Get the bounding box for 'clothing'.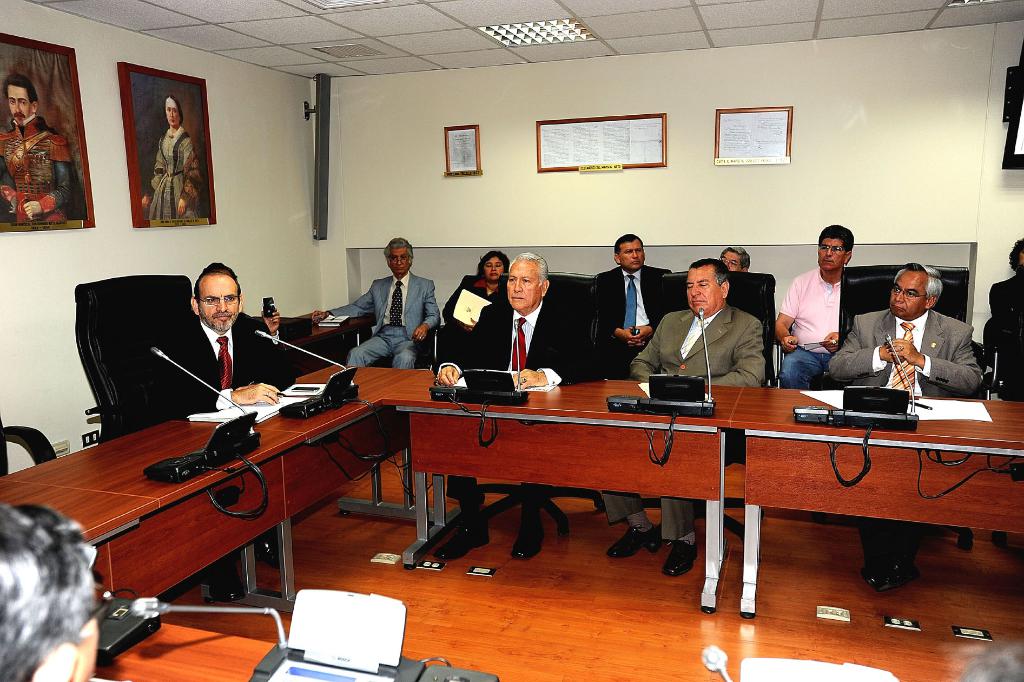
select_region(593, 299, 764, 540).
